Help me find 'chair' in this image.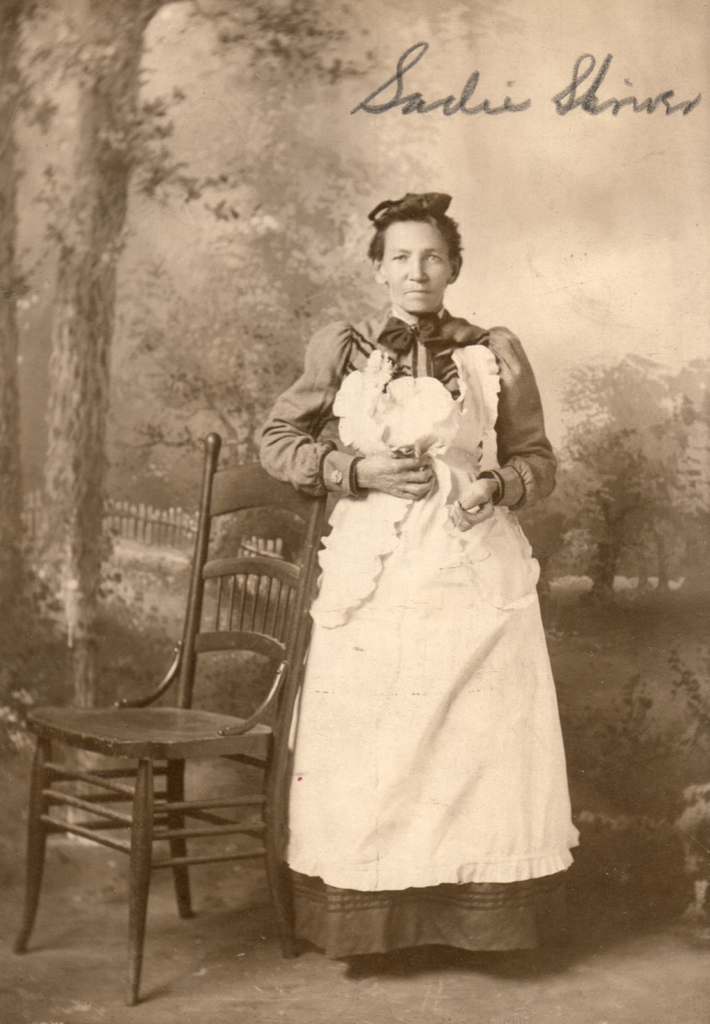
Found it: 3:484:328:993.
